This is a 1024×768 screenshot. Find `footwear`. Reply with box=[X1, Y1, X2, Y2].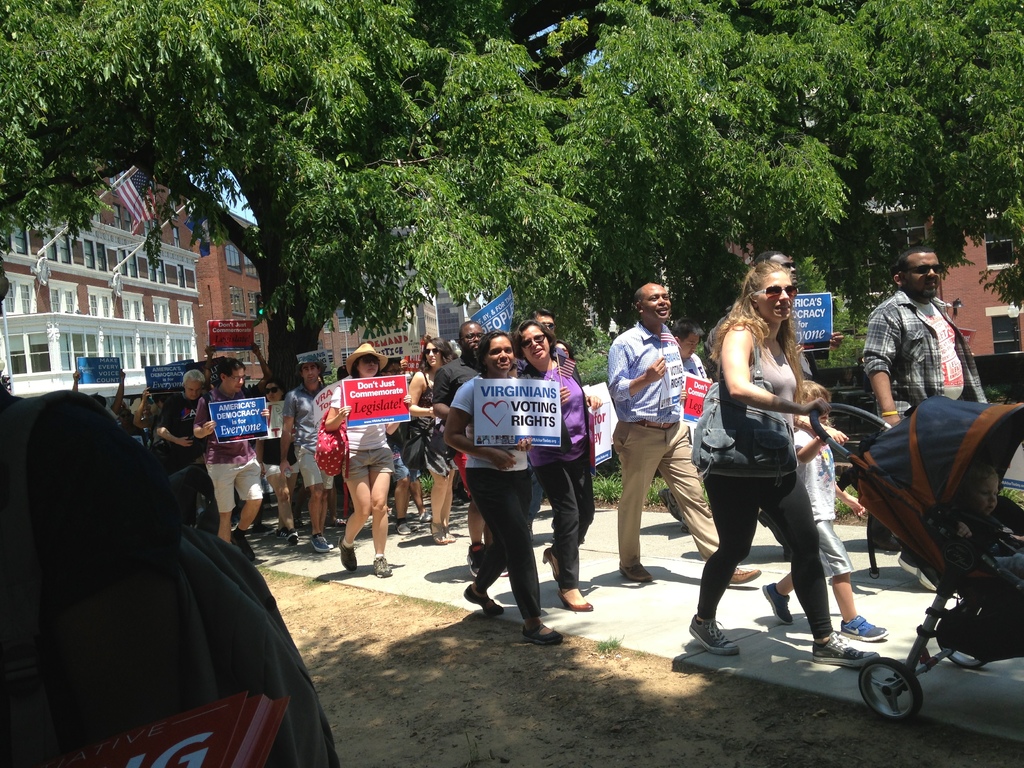
box=[809, 632, 876, 669].
